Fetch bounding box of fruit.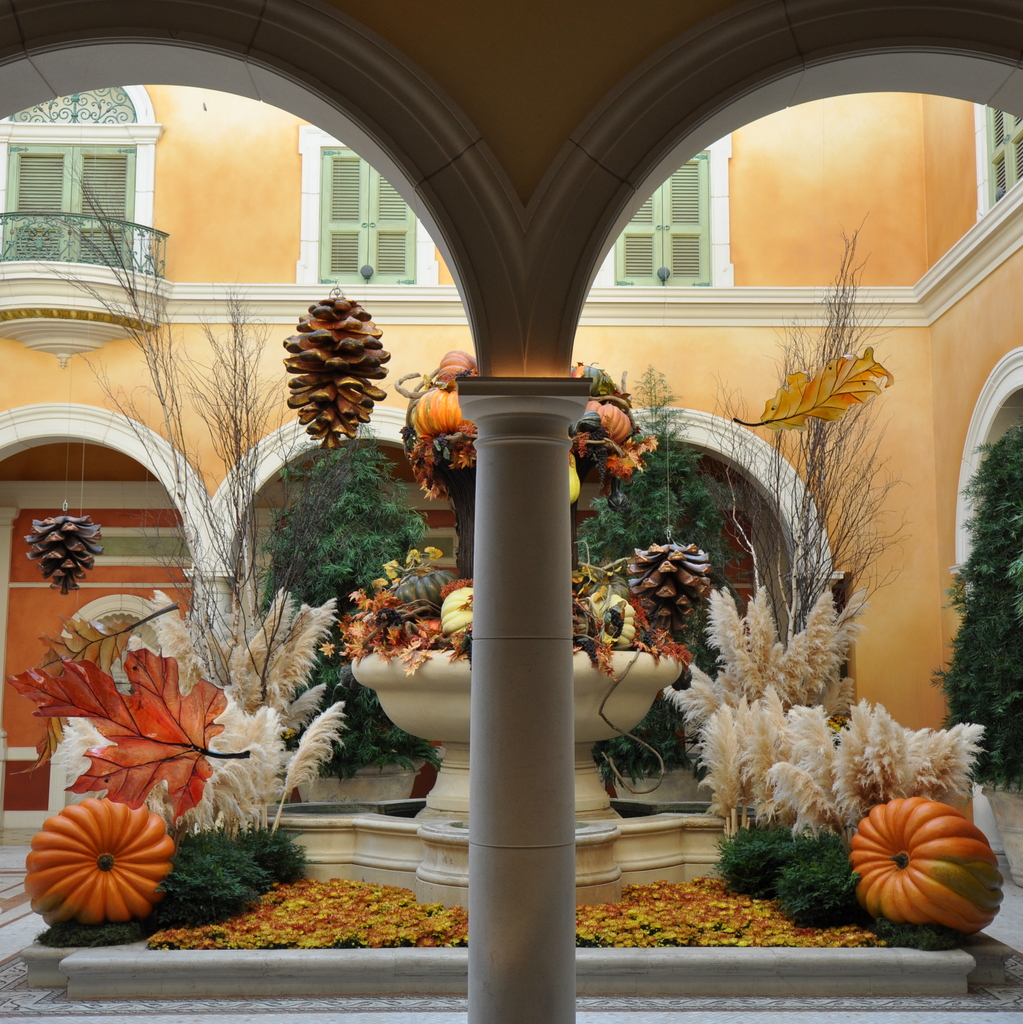
Bbox: x1=33, y1=813, x2=176, y2=941.
